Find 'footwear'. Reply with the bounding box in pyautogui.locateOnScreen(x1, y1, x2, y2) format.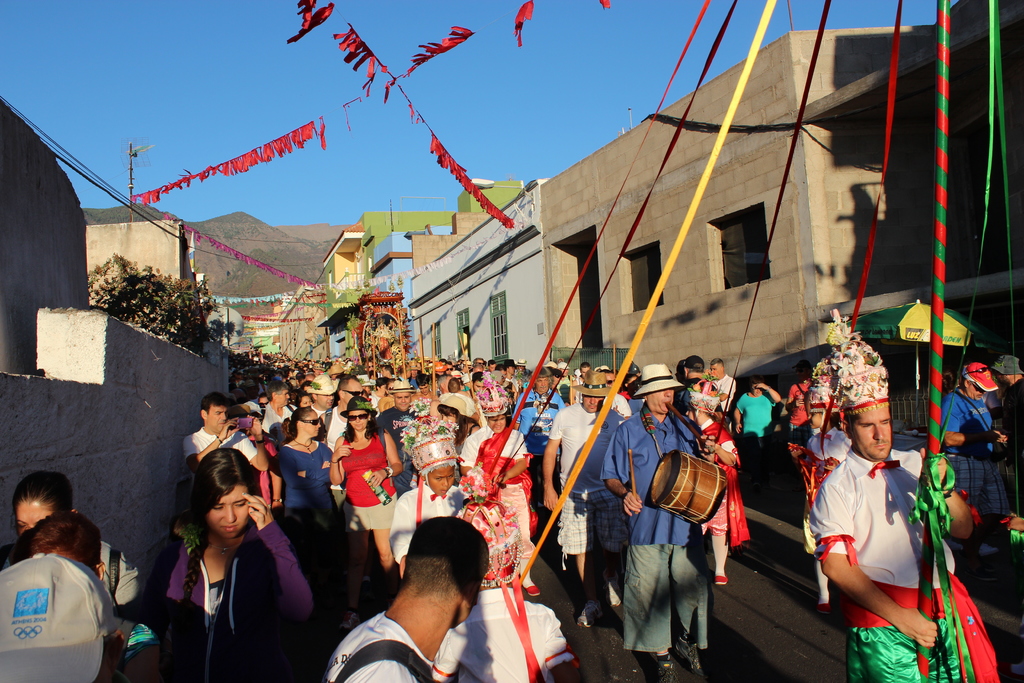
pyautogui.locateOnScreen(529, 585, 540, 598).
